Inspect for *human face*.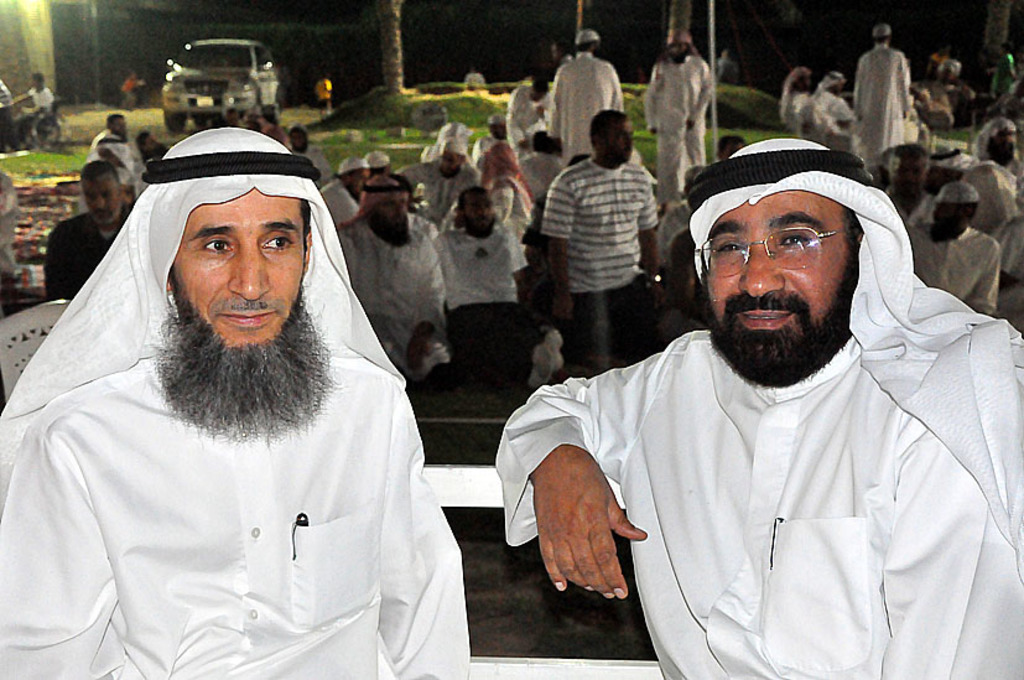
Inspection: 173, 188, 302, 344.
